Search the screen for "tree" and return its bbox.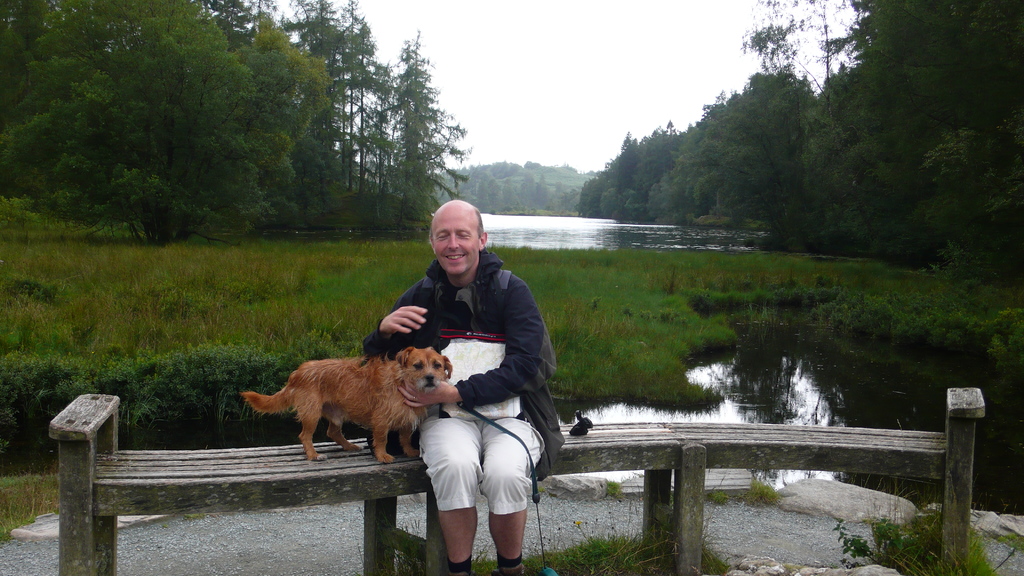
Found: box(386, 27, 478, 221).
